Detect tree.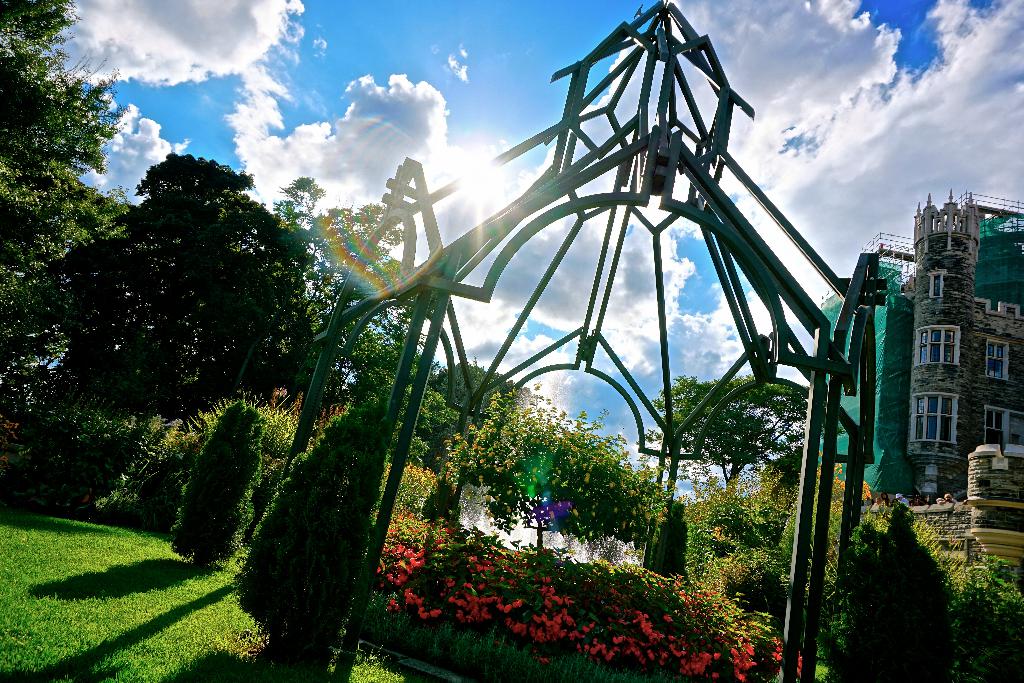
Detected at bbox(269, 169, 426, 403).
